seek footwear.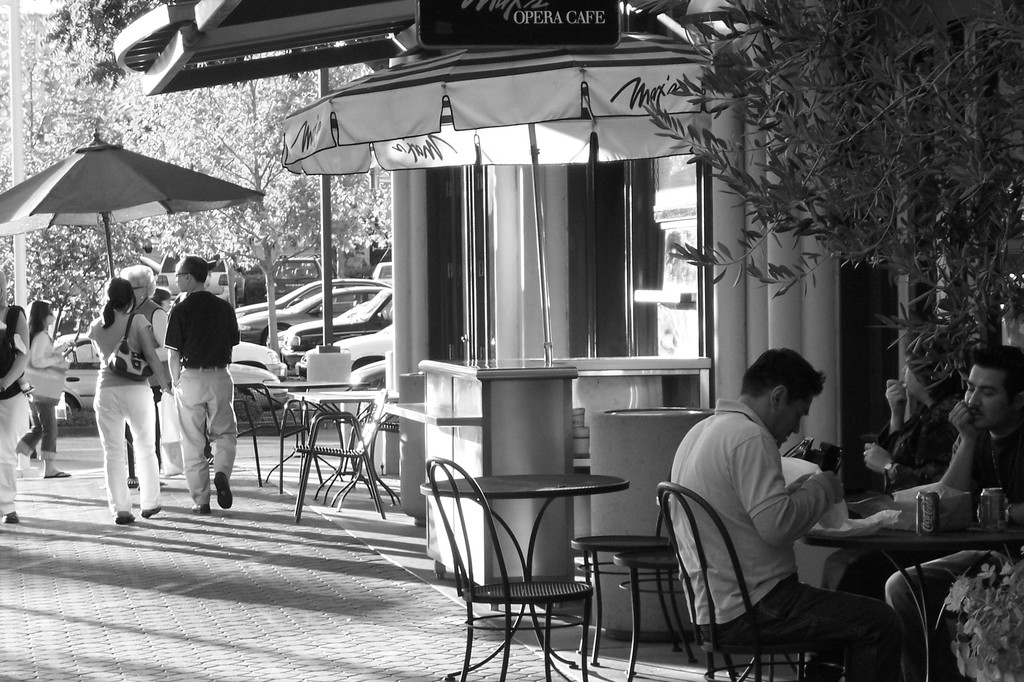
bbox=(141, 505, 160, 519).
